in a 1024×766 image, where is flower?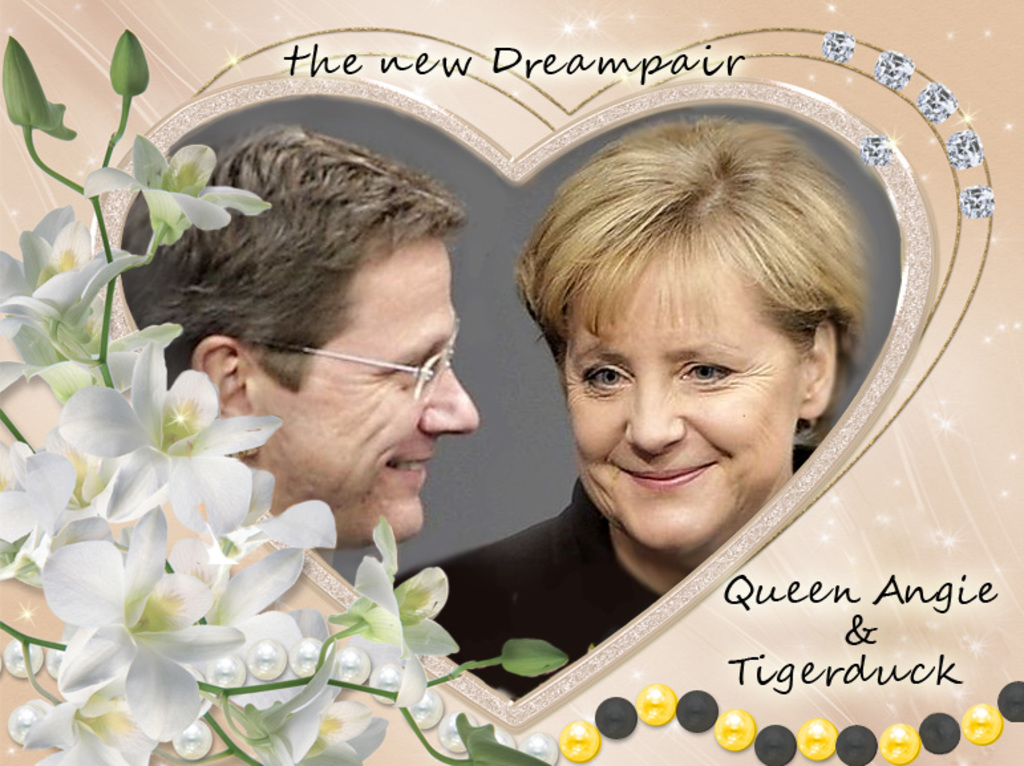
rect(78, 126, 270, 250).
